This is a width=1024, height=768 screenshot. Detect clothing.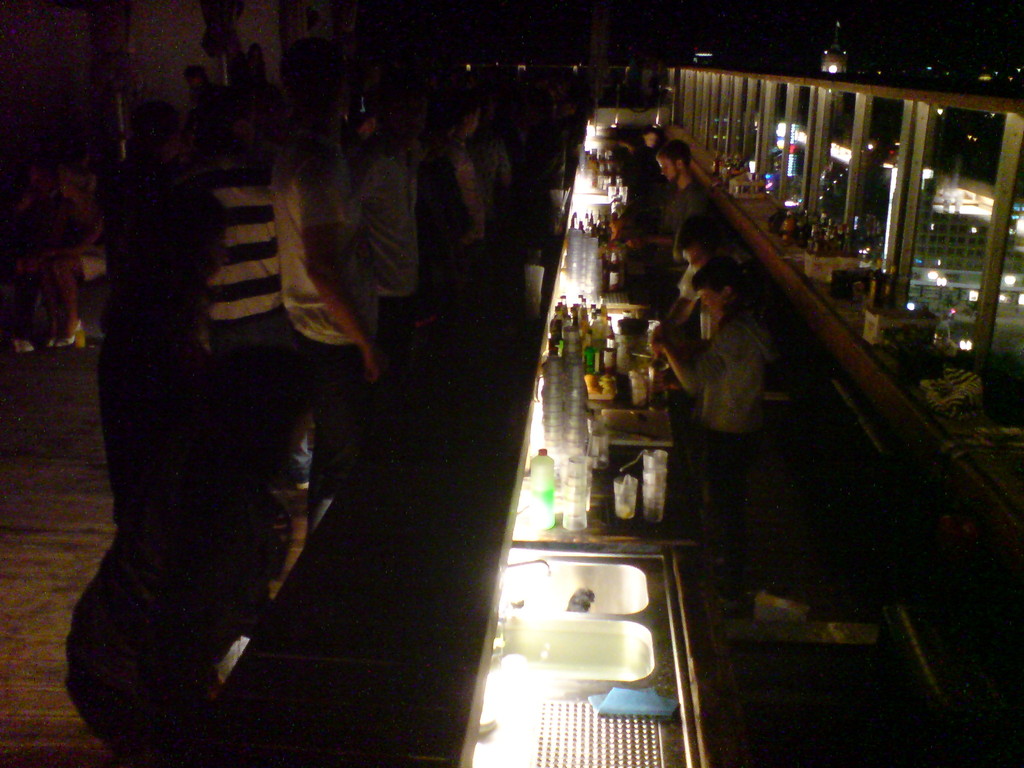
{"left": 82, "top": 180, "right": 211, "bottom": 504}.
